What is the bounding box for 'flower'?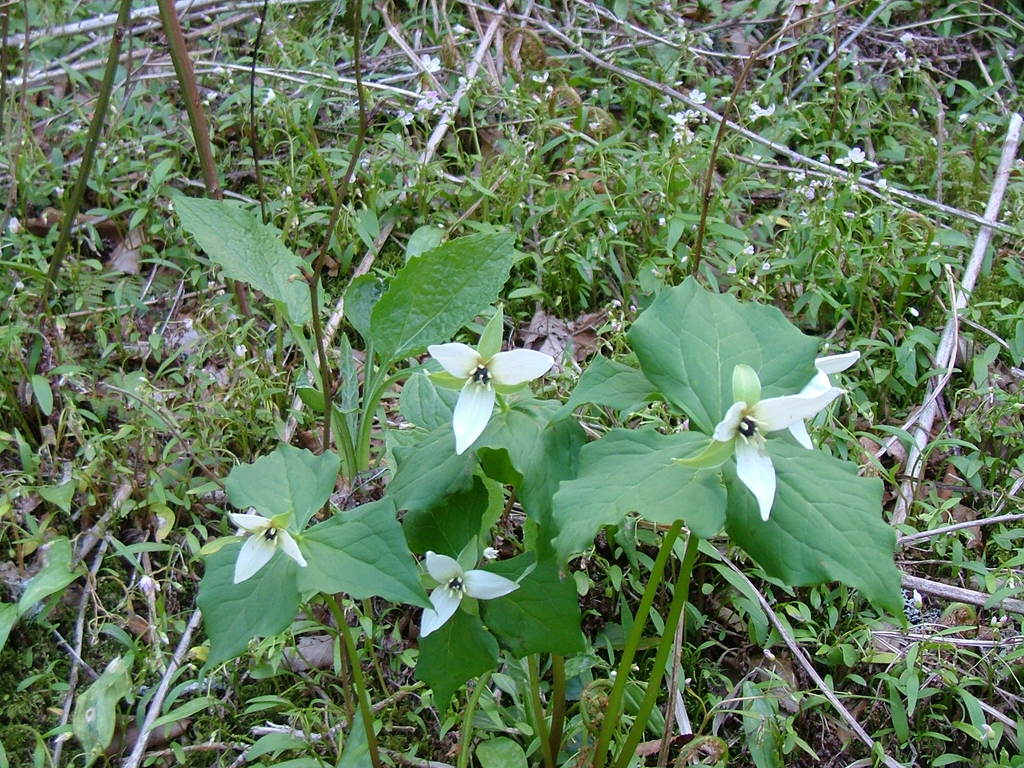
locate(790, 352, 867, 444).
